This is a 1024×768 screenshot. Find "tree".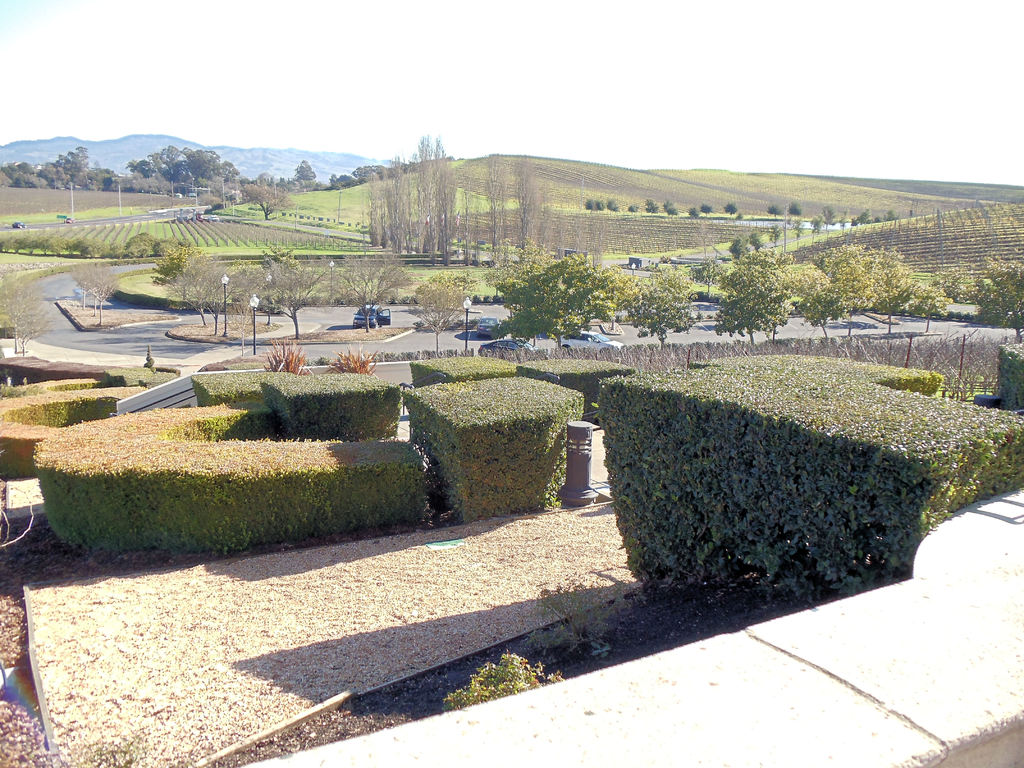
Bounding box: {"x1": 165, "y1": 252, "x2": 221, "y2": 328}.
